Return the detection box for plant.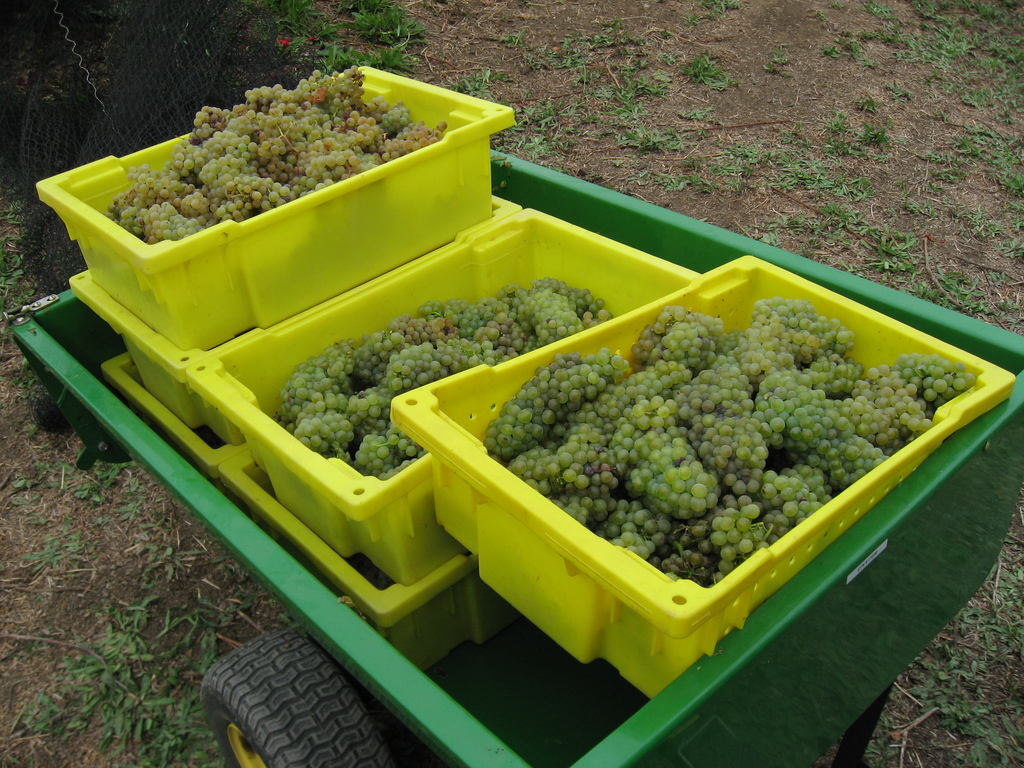
bbox=[857, 116, 897, 145].
